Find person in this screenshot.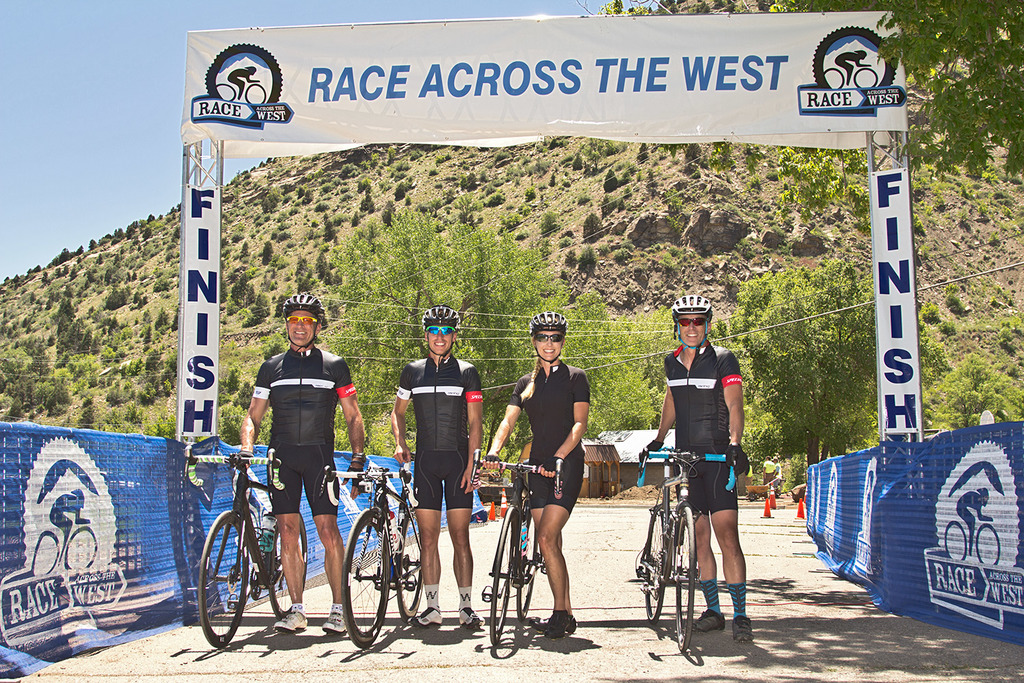
The bounding box for person is [left=392, top=309, right=481, bottom=624].
